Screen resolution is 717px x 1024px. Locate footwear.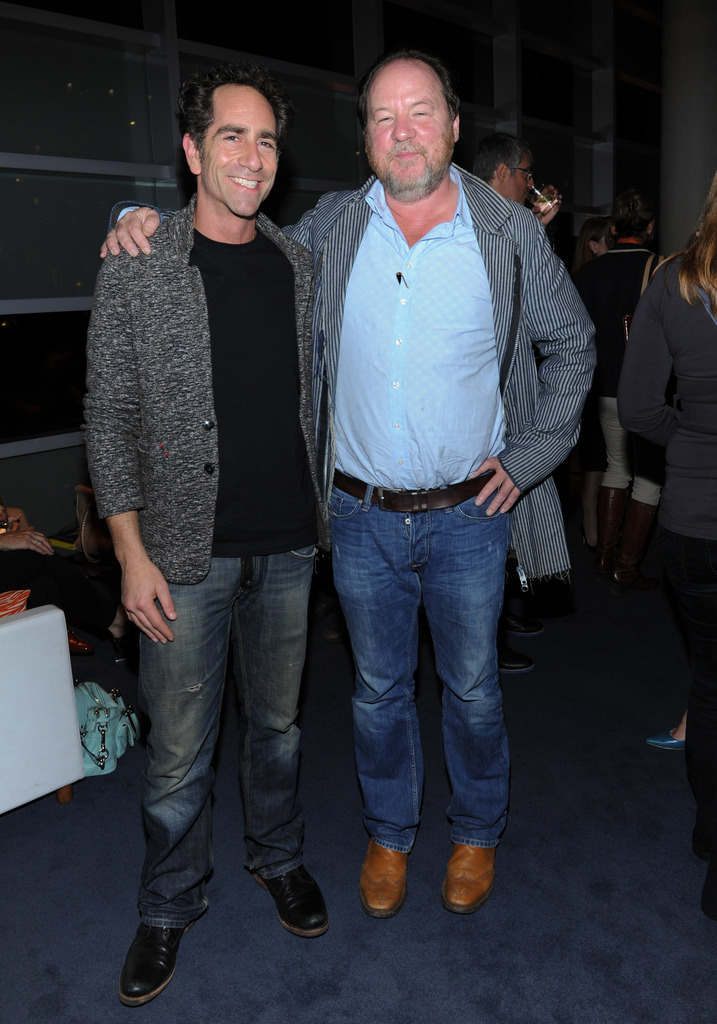
bbox=[439, 840, 496, 915].
